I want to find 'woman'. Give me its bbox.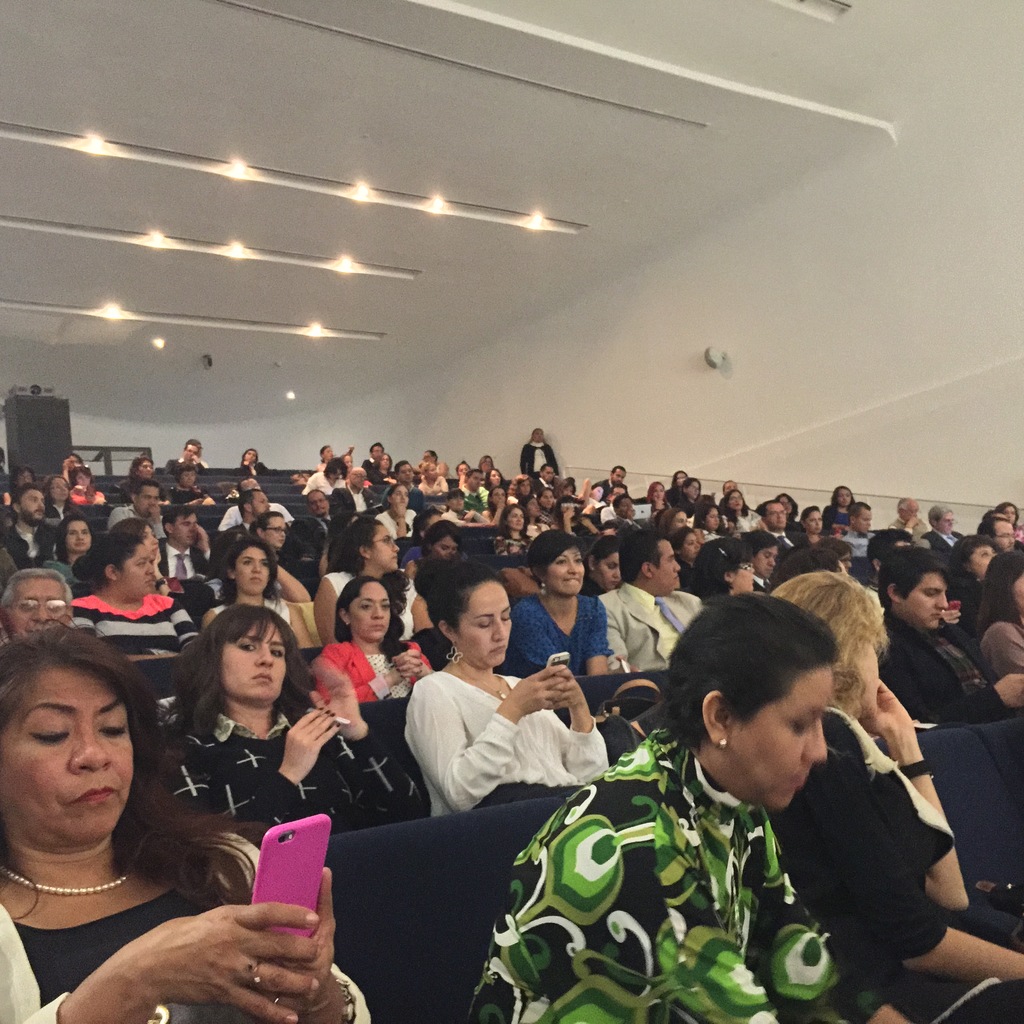
<bbox>34, 613, 262, 988</bbox>.
